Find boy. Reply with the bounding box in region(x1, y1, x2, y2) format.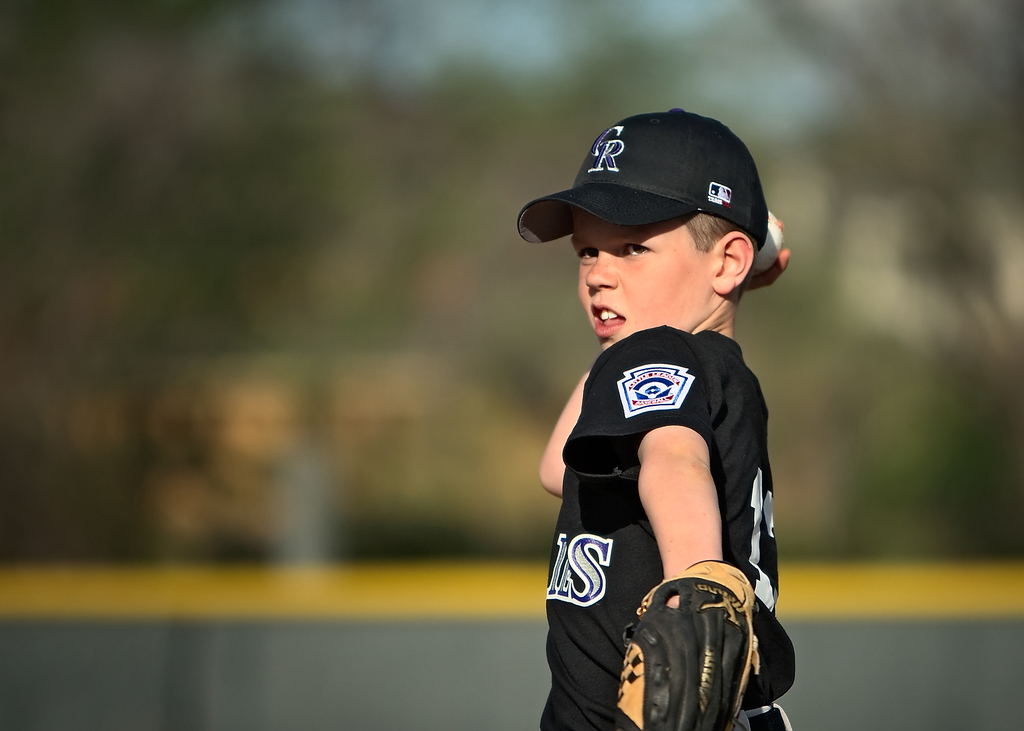
region(530, 115, 817, 730).
